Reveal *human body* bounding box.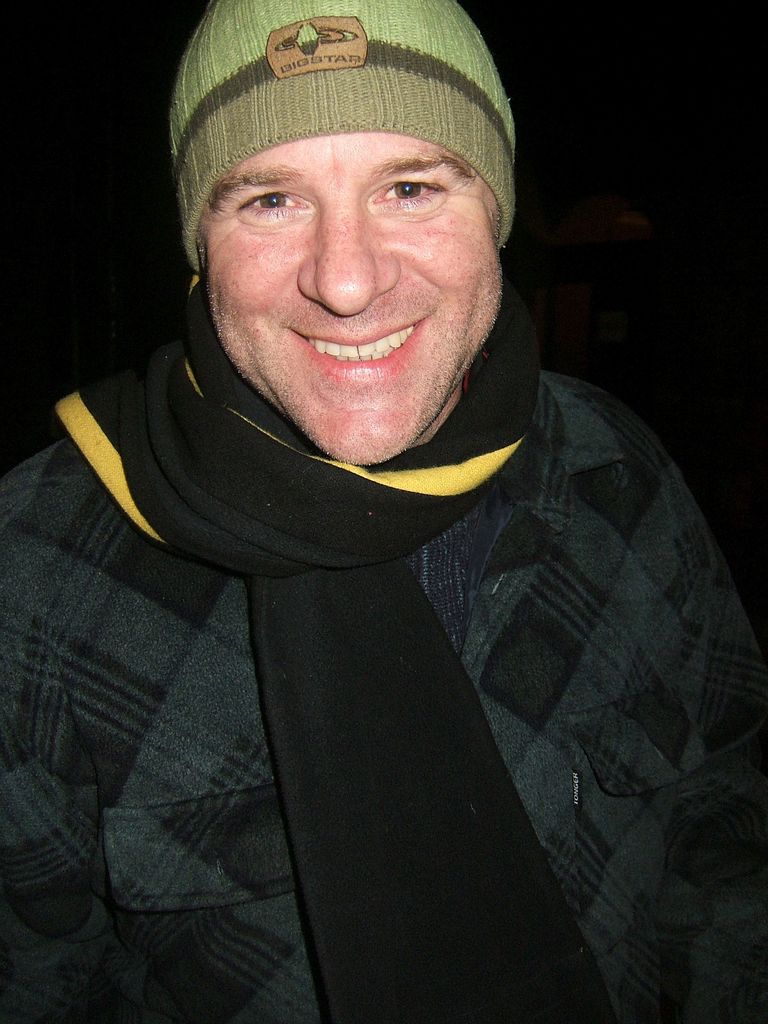
Revealed: (x1=0, y1=0, x2=767, y2=1023).
